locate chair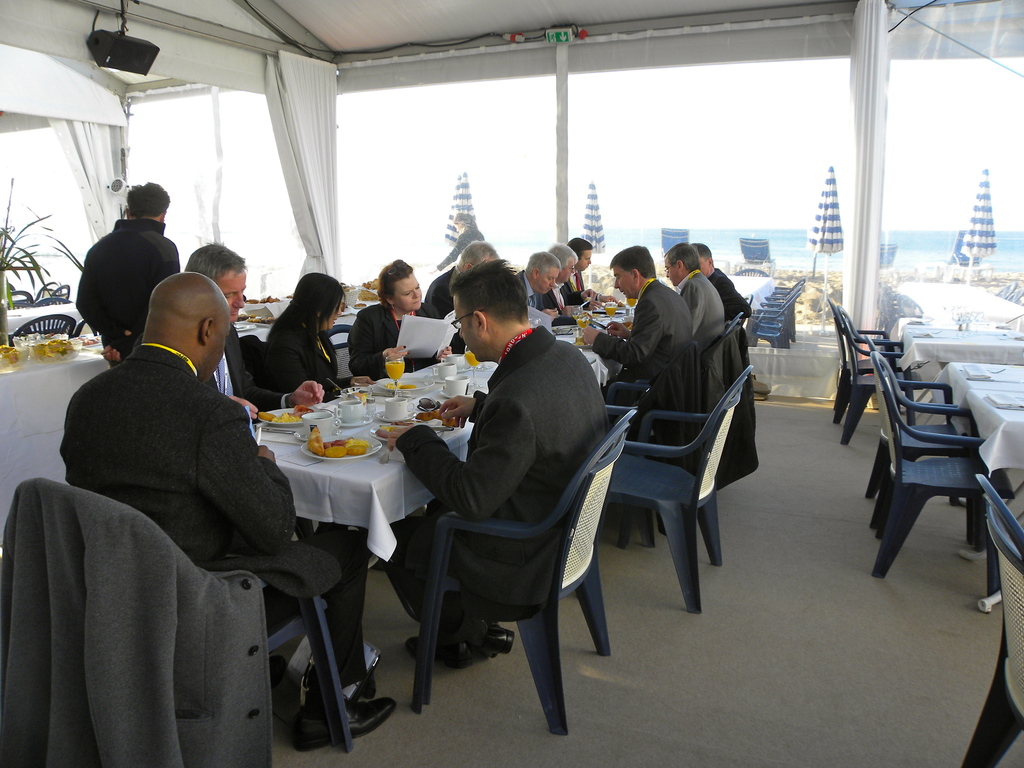
(9,315,78,345)
